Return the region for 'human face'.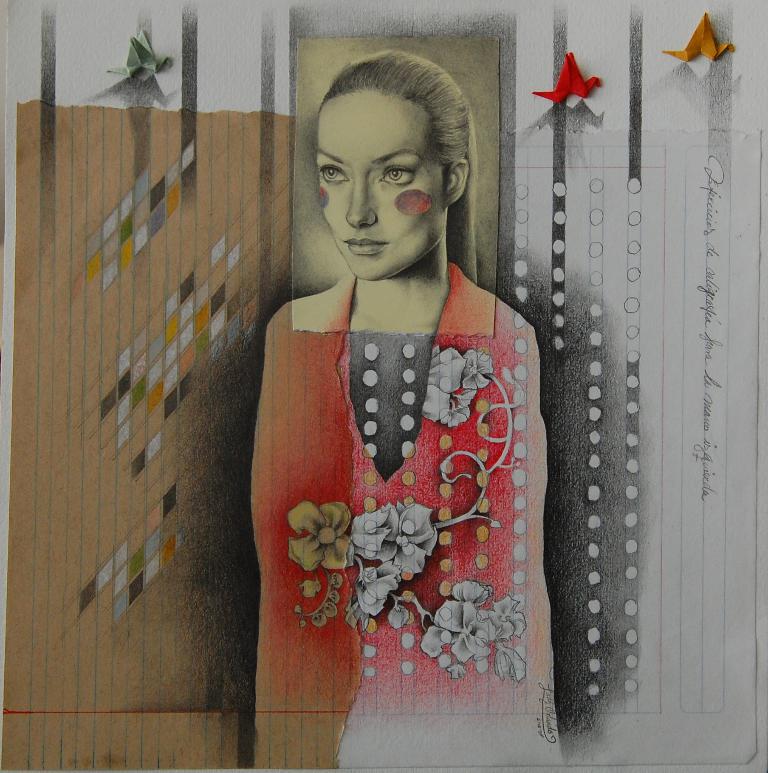
(left=316, top=81, right=451, bottom=284).
